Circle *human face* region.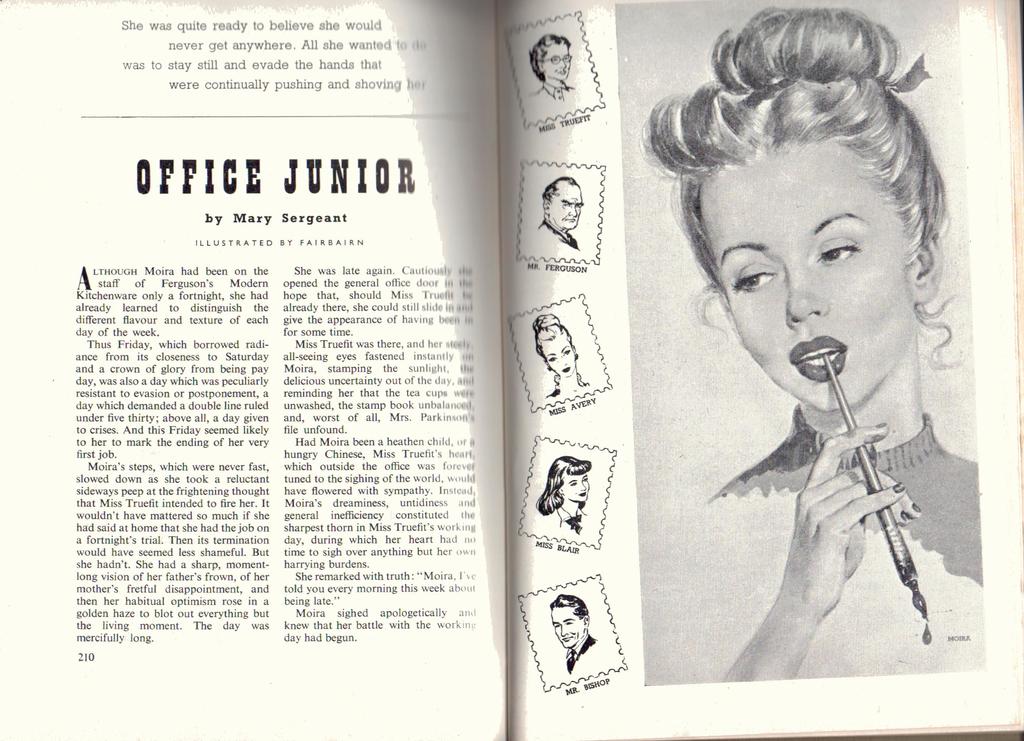
Region: bbox=(561, 475, 590, 503).
